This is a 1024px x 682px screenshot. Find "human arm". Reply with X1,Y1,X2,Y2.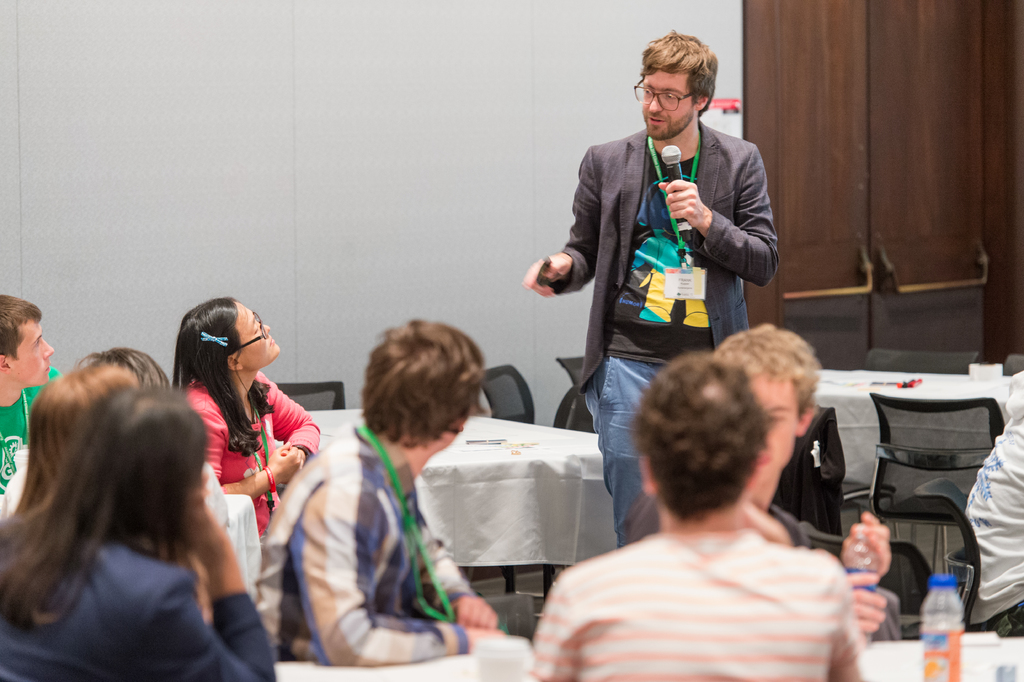
653,142,783,287.
